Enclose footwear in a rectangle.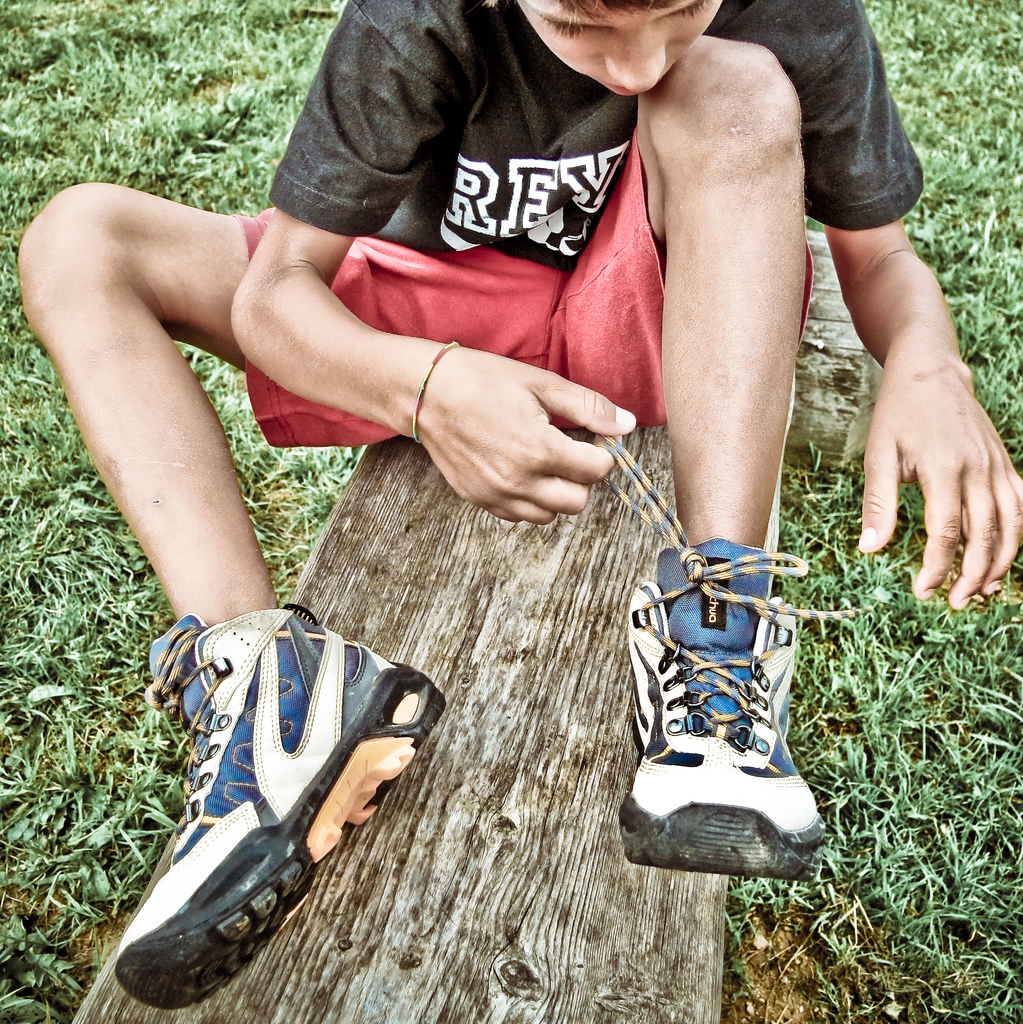
(left=110, top=600, right=446, bottom=1012).
